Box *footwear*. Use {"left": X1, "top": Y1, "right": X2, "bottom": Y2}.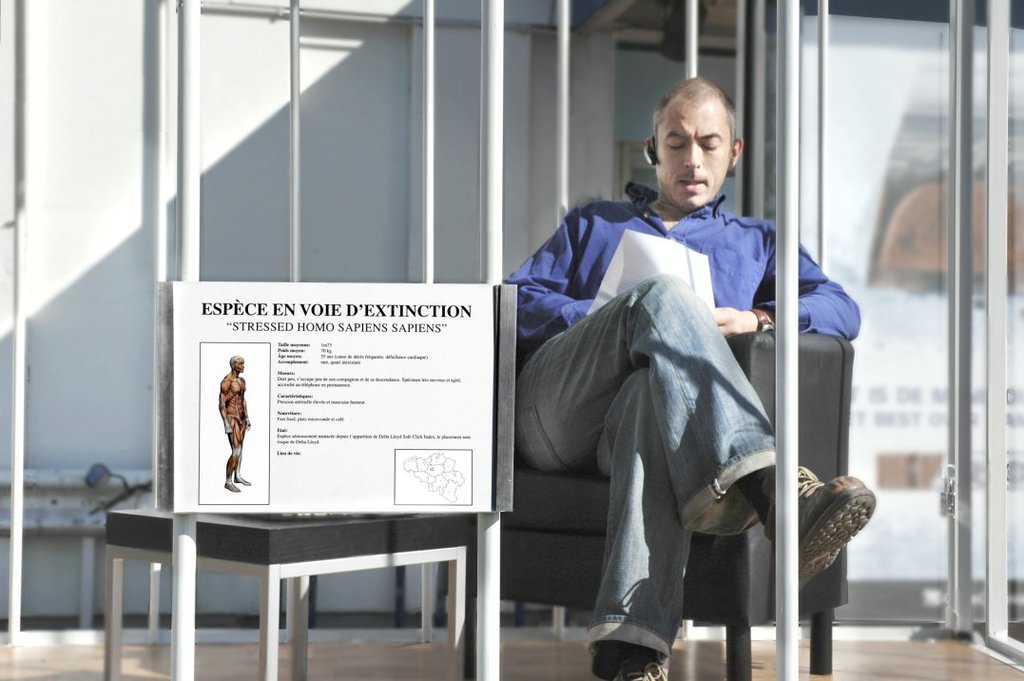
{"left": 586, "top": 666, "right": 682, "bottom": 680}.
